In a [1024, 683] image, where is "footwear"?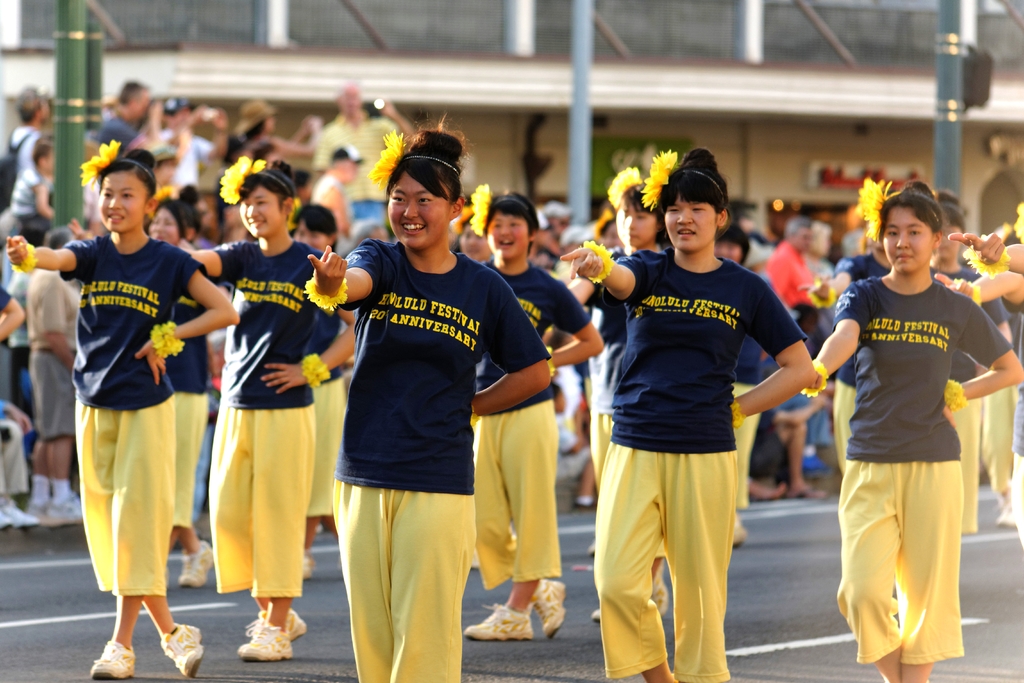
x1=740 y1=478 x2=790 y2=502.
